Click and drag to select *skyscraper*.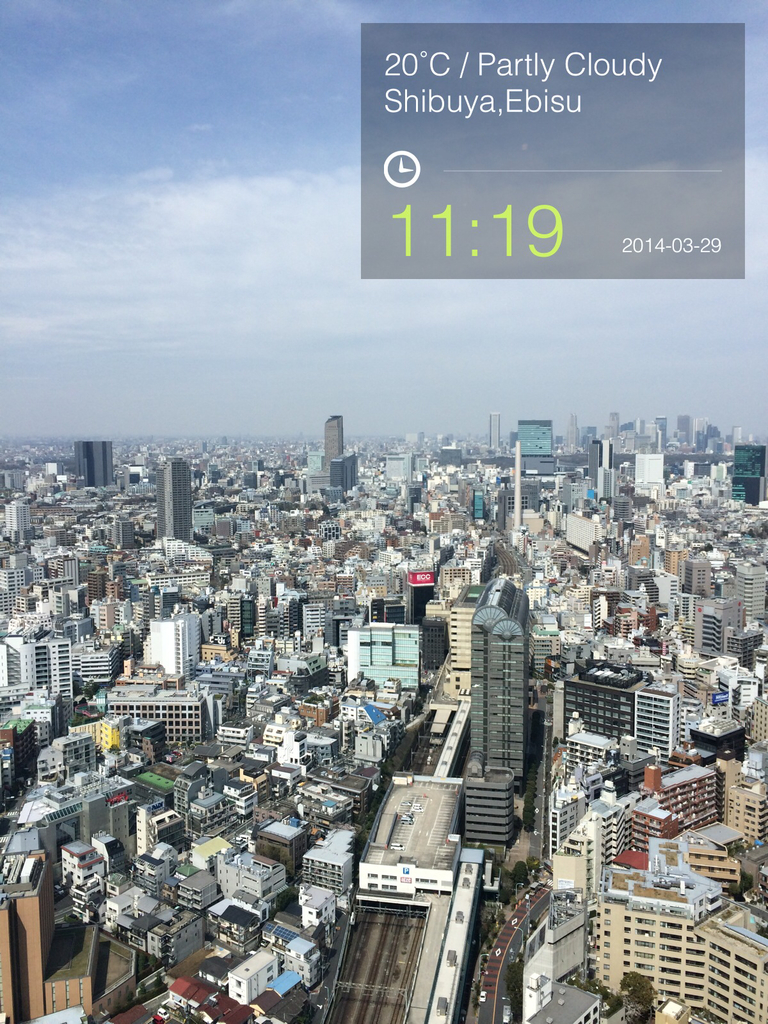
Selection: l=636, t=417, r=648, b=435.
